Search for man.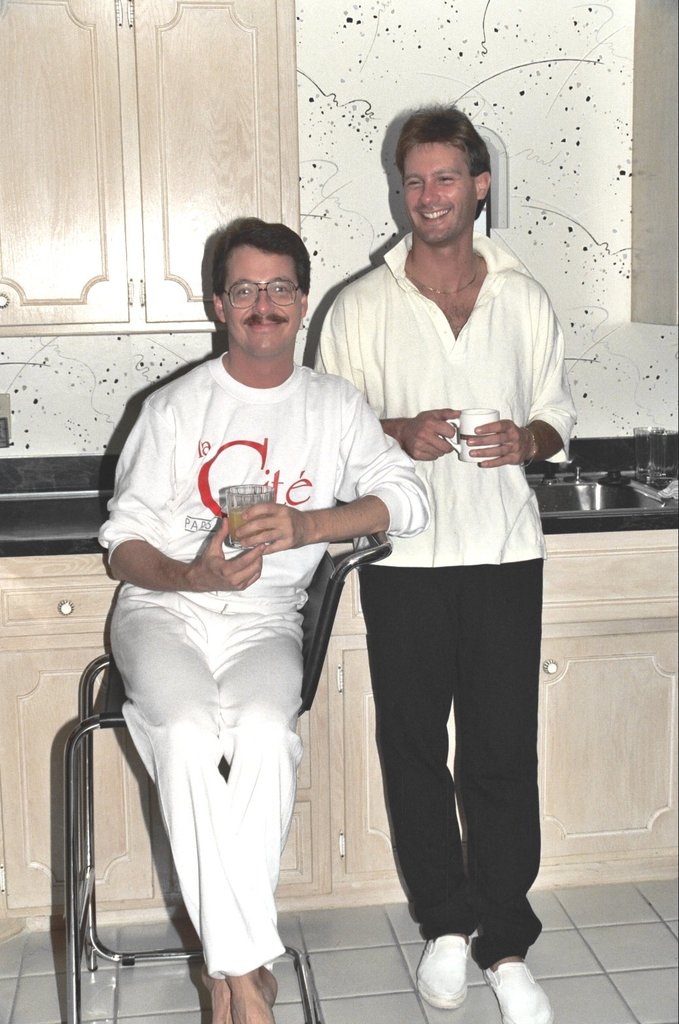
Found at [x1=311, y1=121, x2=576, y2=964].
